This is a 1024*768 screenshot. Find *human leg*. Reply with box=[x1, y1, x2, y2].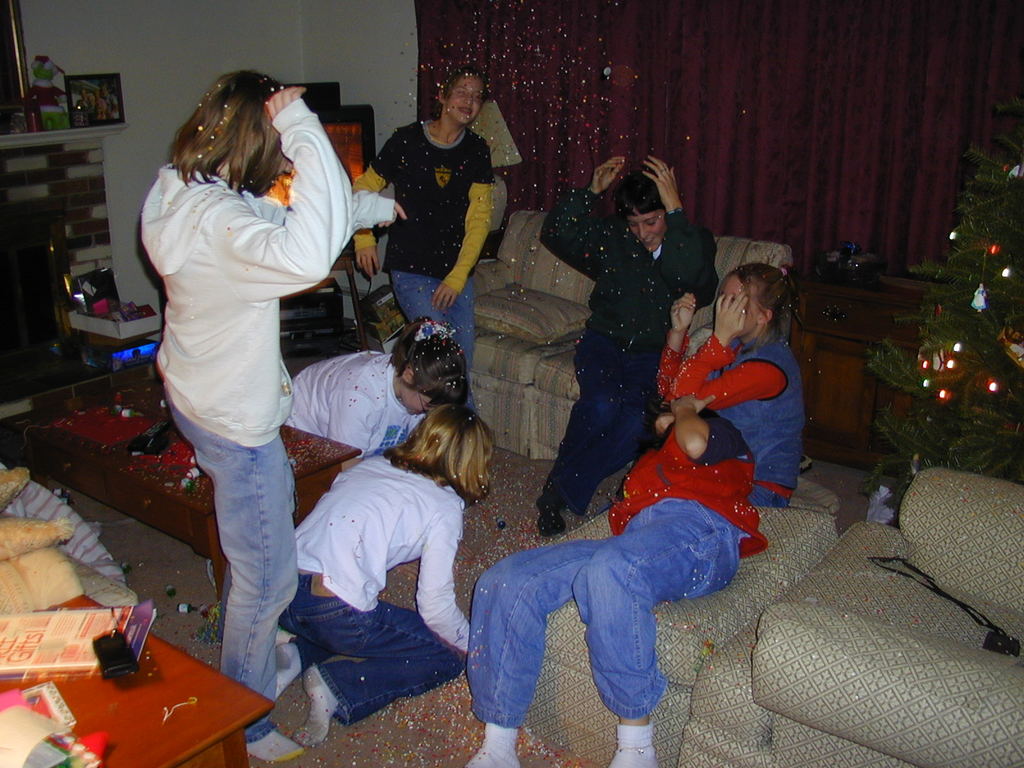
box=[571, 348, 658, 502].
